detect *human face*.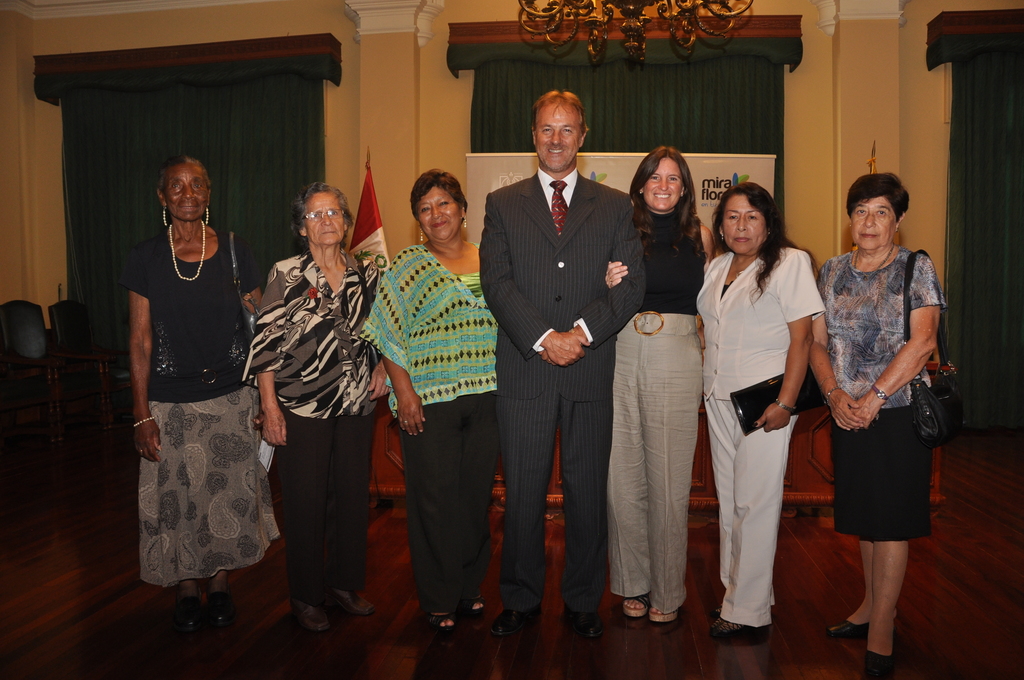
Detected at locate(848, 191, 897, 248).
